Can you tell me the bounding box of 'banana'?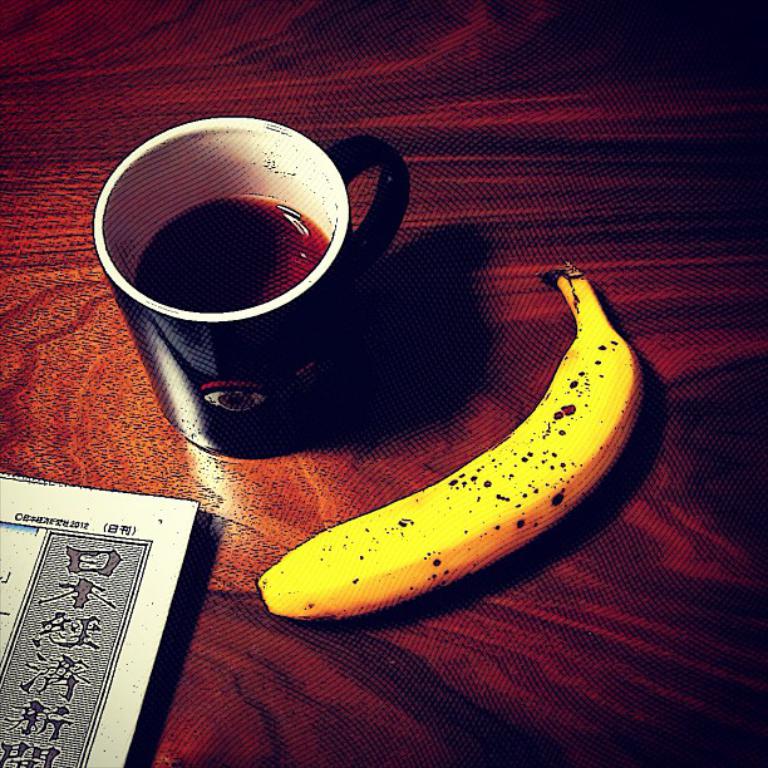
<region>255, 252, 641, 616</region>.
